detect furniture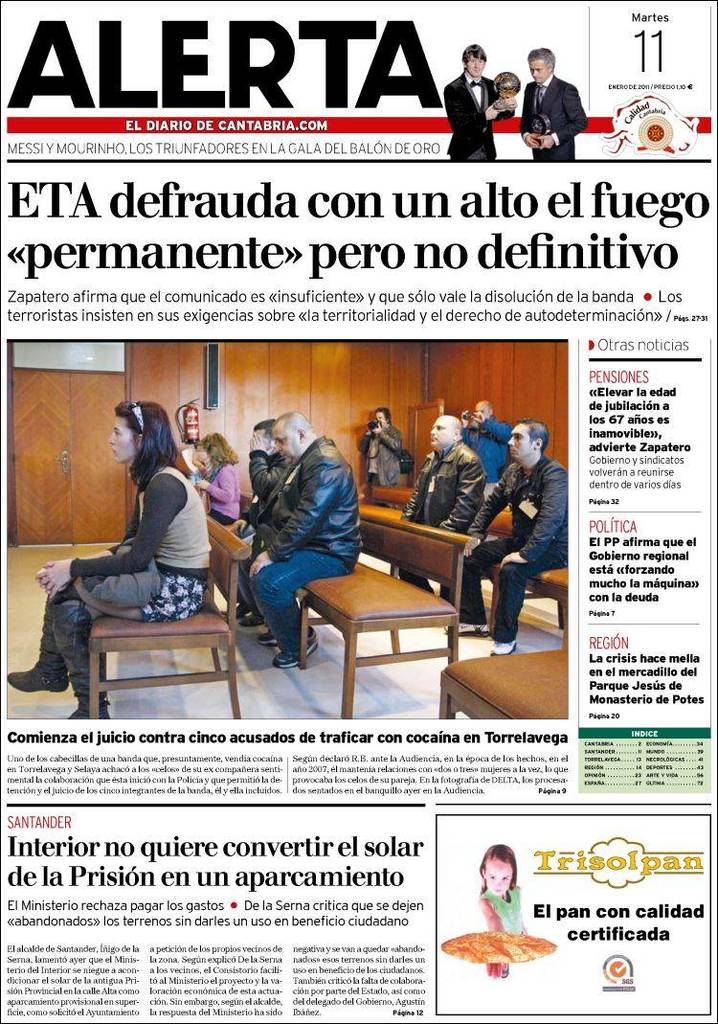
rect(361, 484, 572, 640)
